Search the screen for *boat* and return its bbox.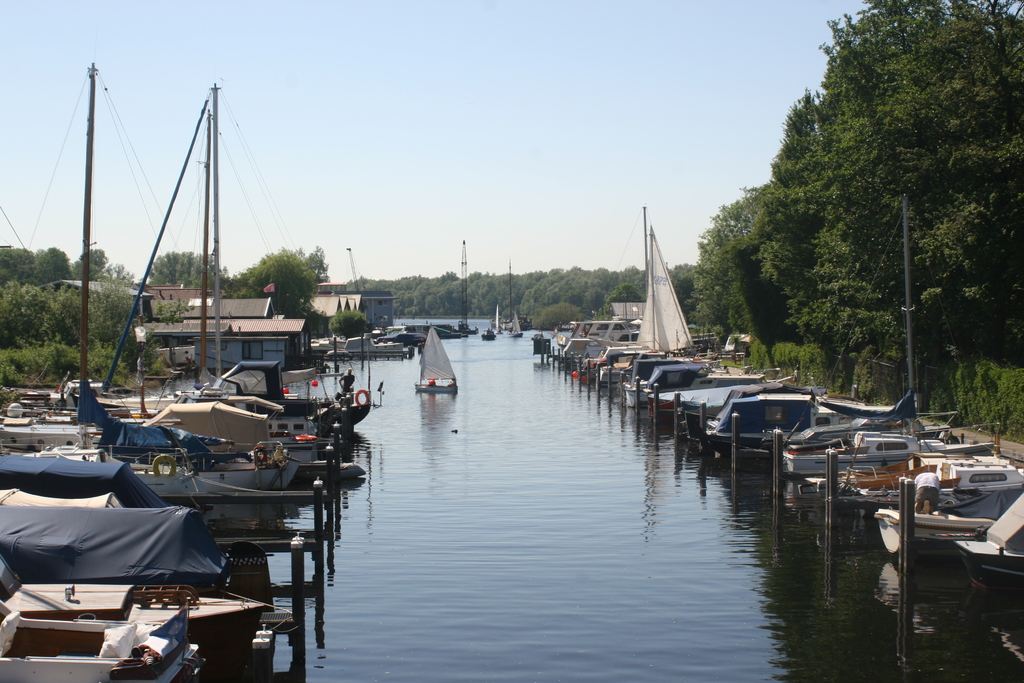
Found: l=413, t=324, r=460, b=395.
